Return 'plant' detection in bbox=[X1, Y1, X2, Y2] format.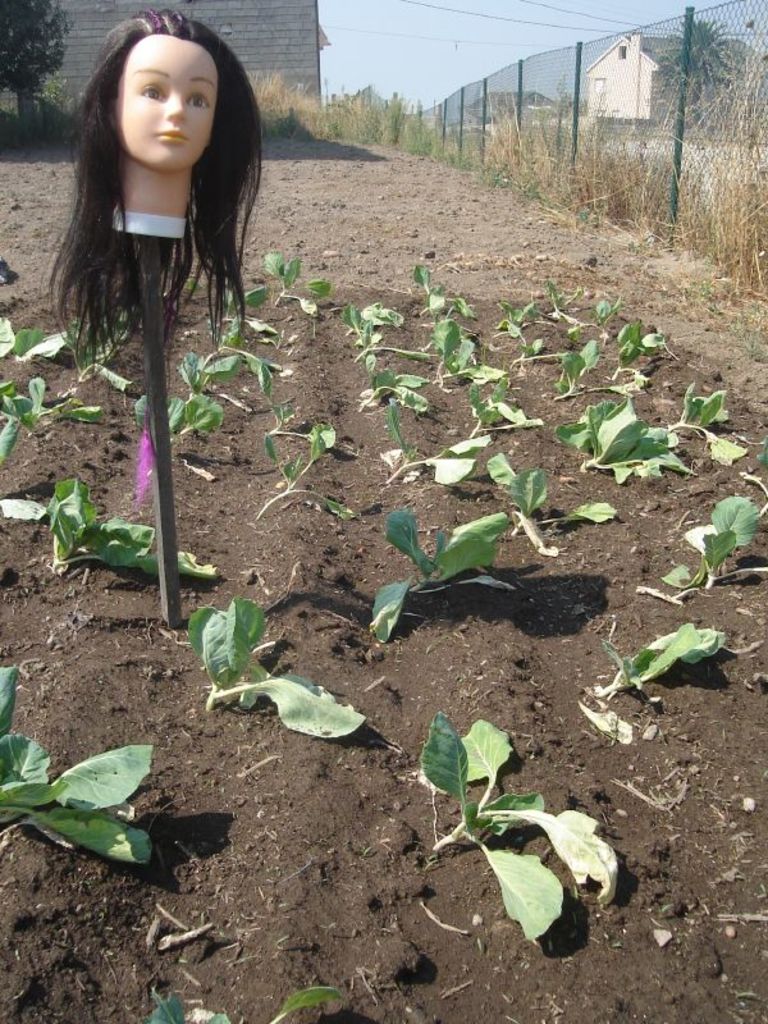
bbox=[550, 338, 657, 397].
